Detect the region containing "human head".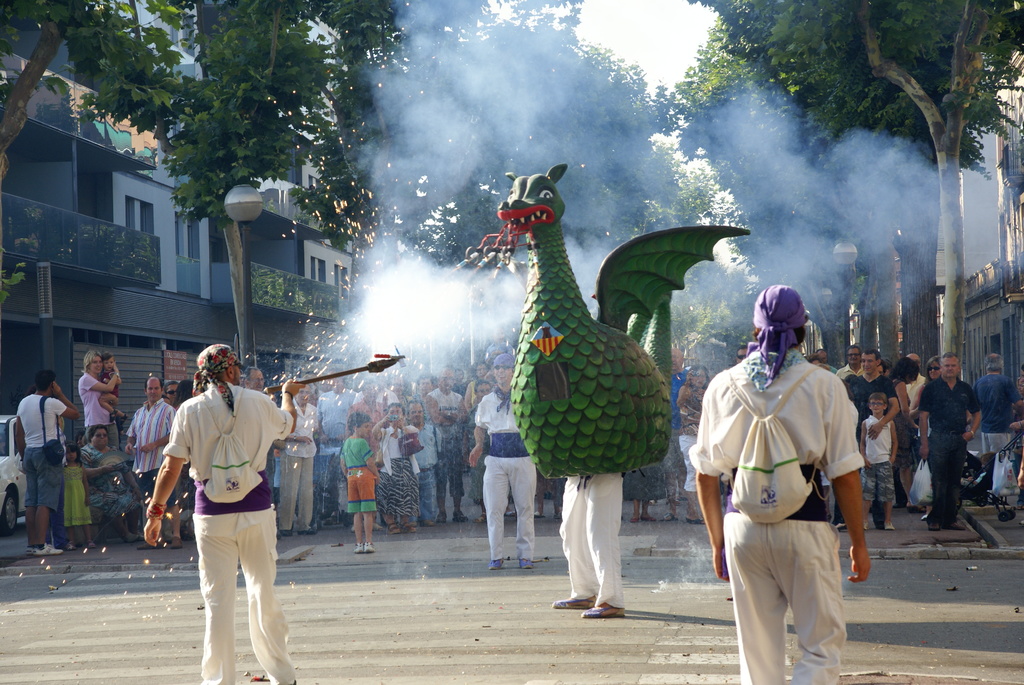
[27, 386, 36, 395].
